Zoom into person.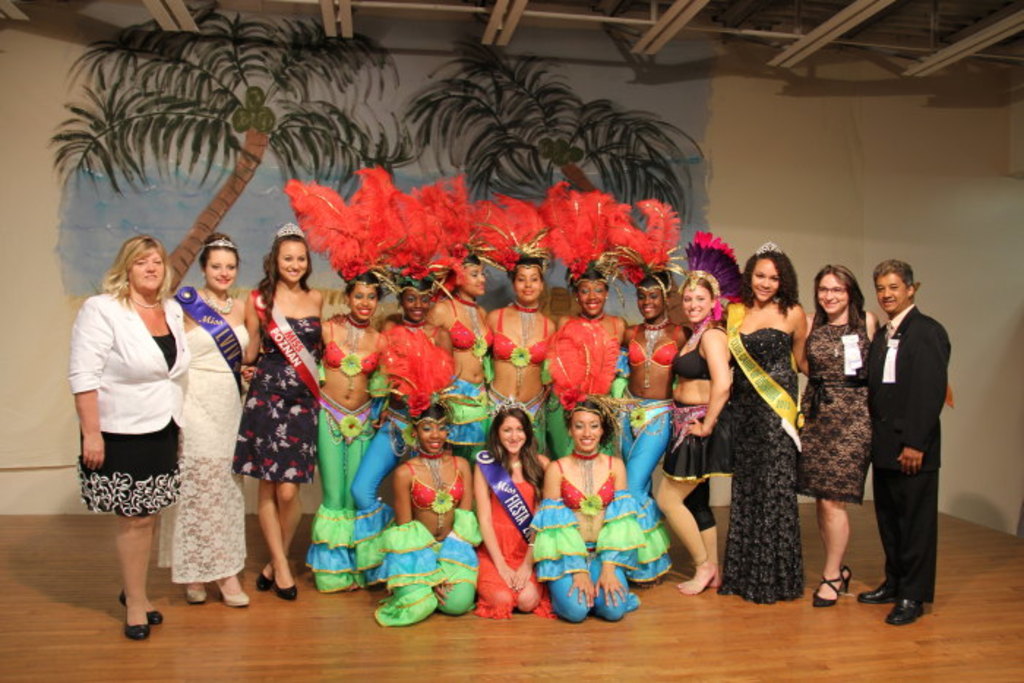
Zoom target: rect(66, 233, 190, 644).
